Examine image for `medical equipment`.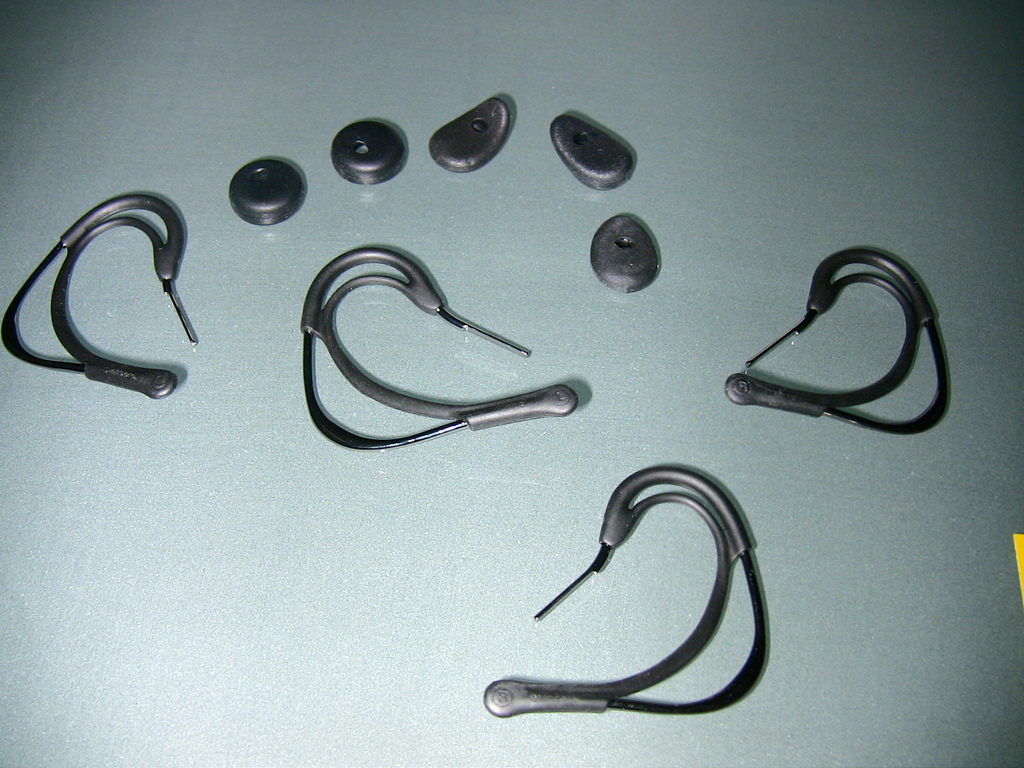
Examination result: crop(548, 113, 632, 193).
